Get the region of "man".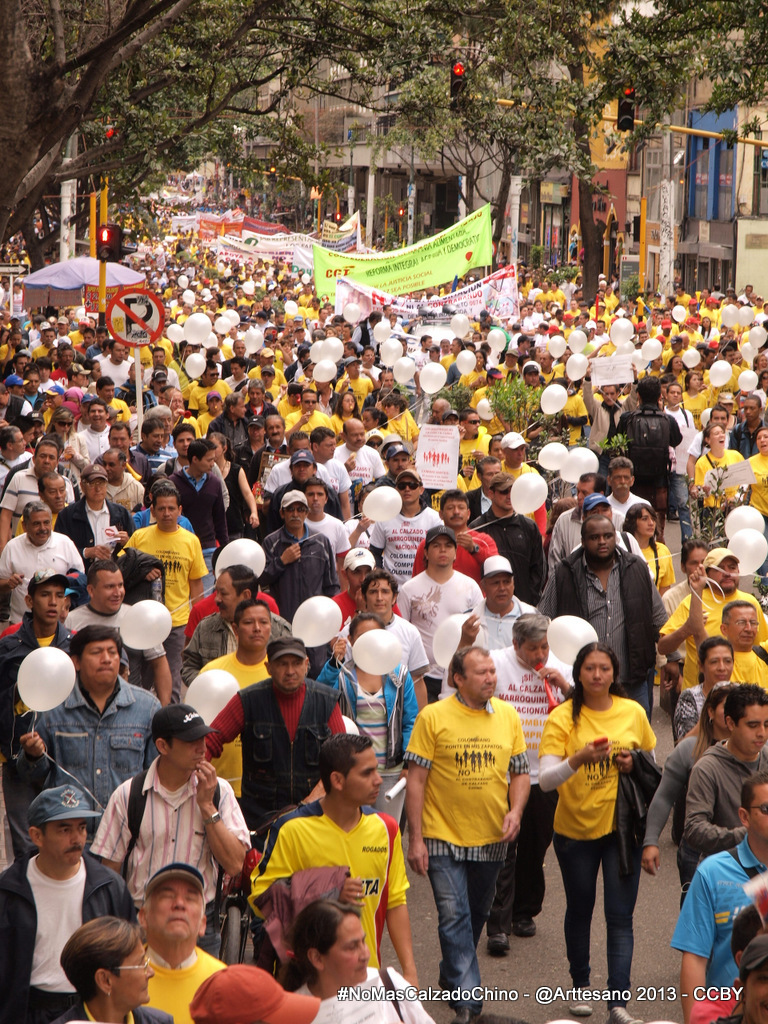
box(59, 567, 179, 705).
